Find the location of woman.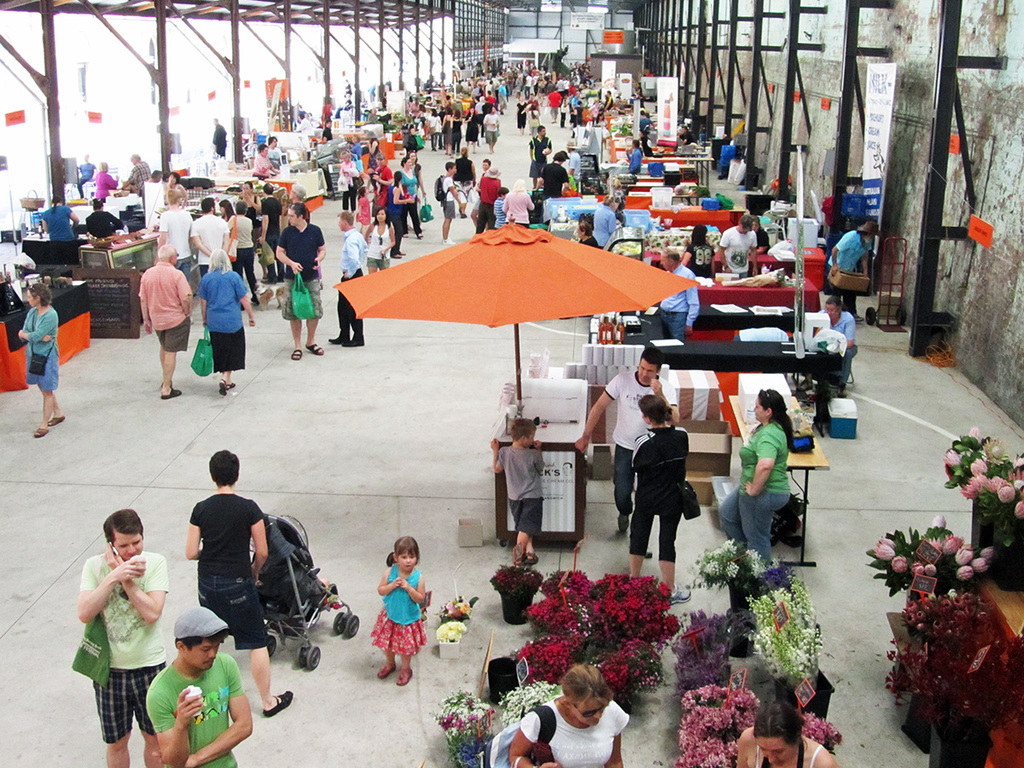
Location: 824:218:881:323.
